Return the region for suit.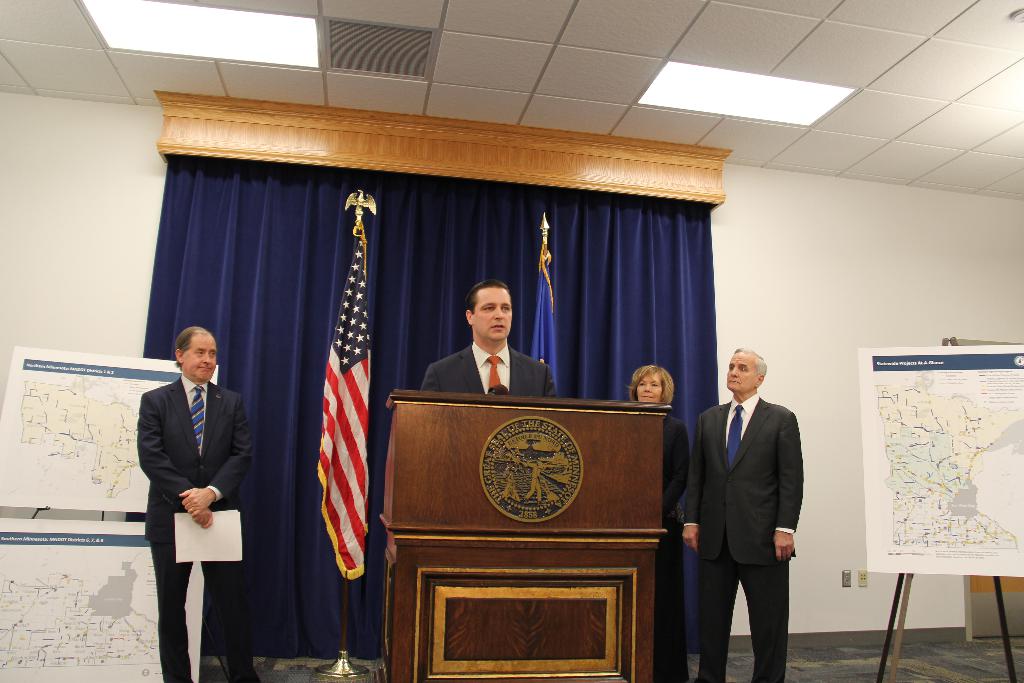
select_region(420, 338, 556, 395).
